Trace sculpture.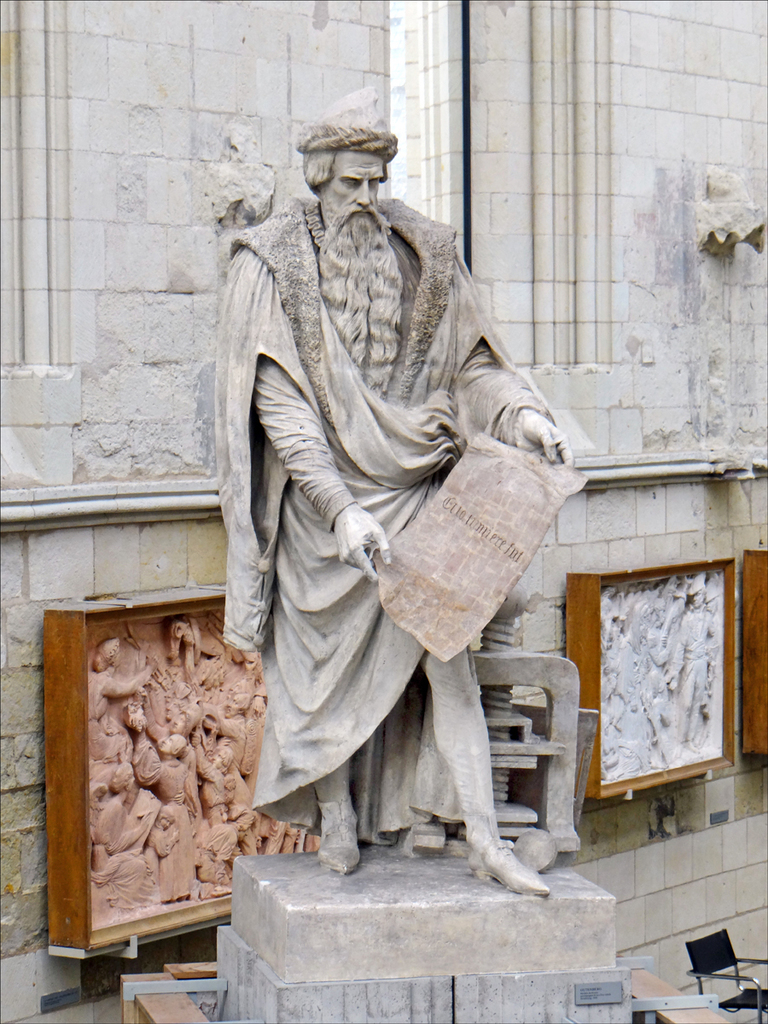
Traced to (left=73, top=609, right=290, bottom=904).
